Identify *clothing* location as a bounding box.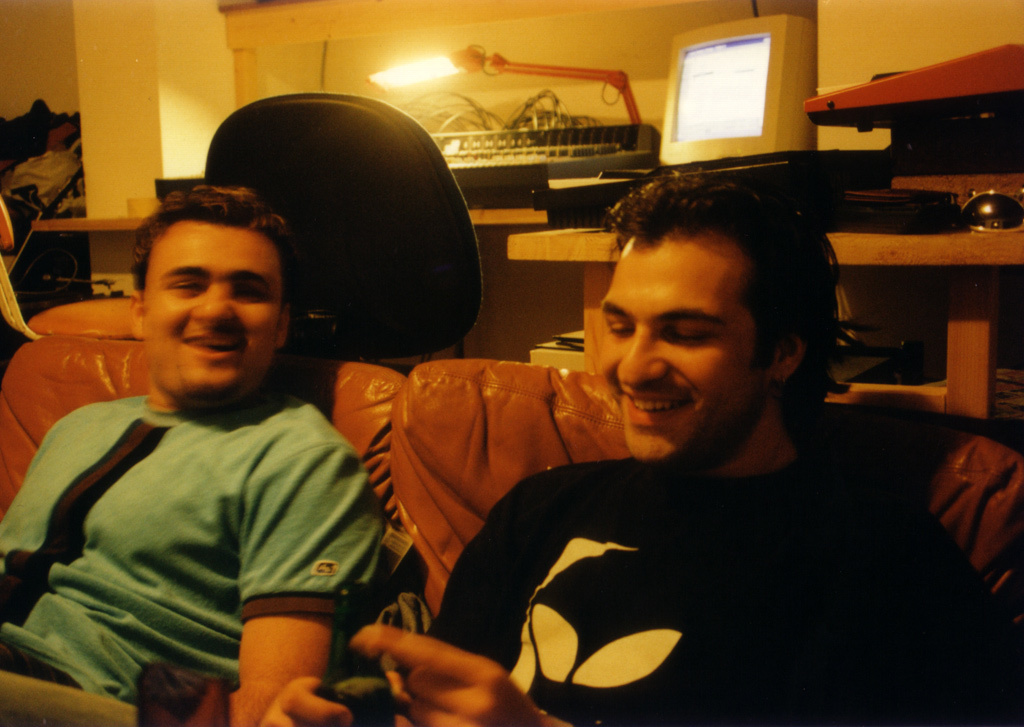
bbox=[428, 457, 1023, 726].
